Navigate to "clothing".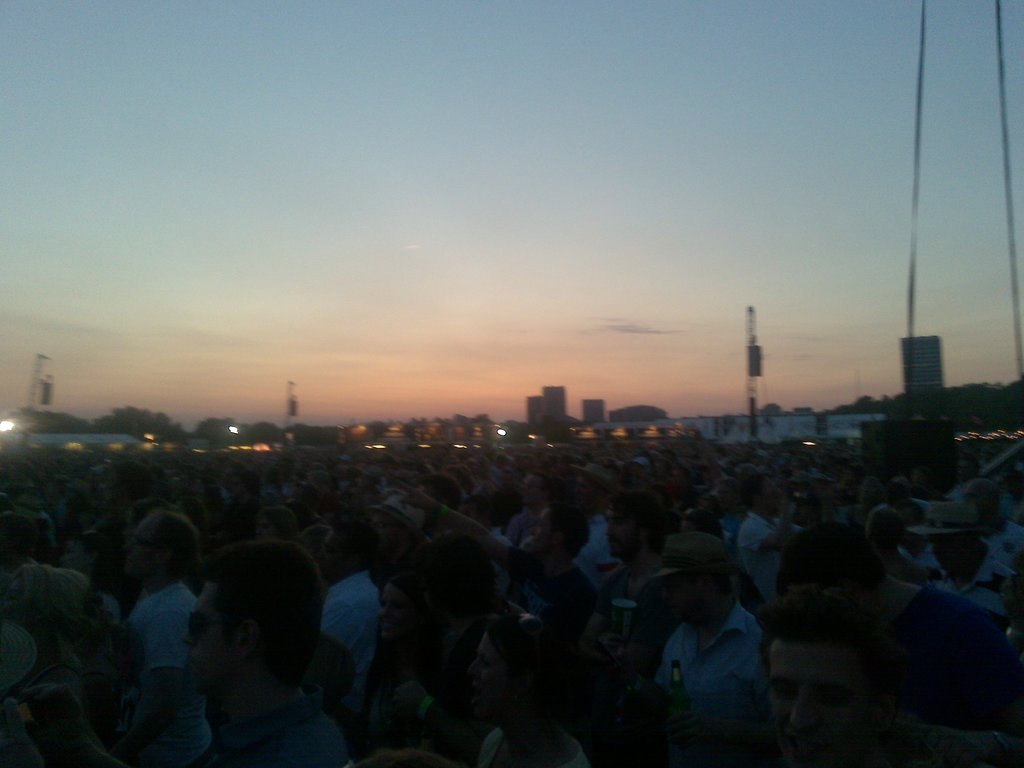
Navigation target: Rect(114, 588, 204, 745).
